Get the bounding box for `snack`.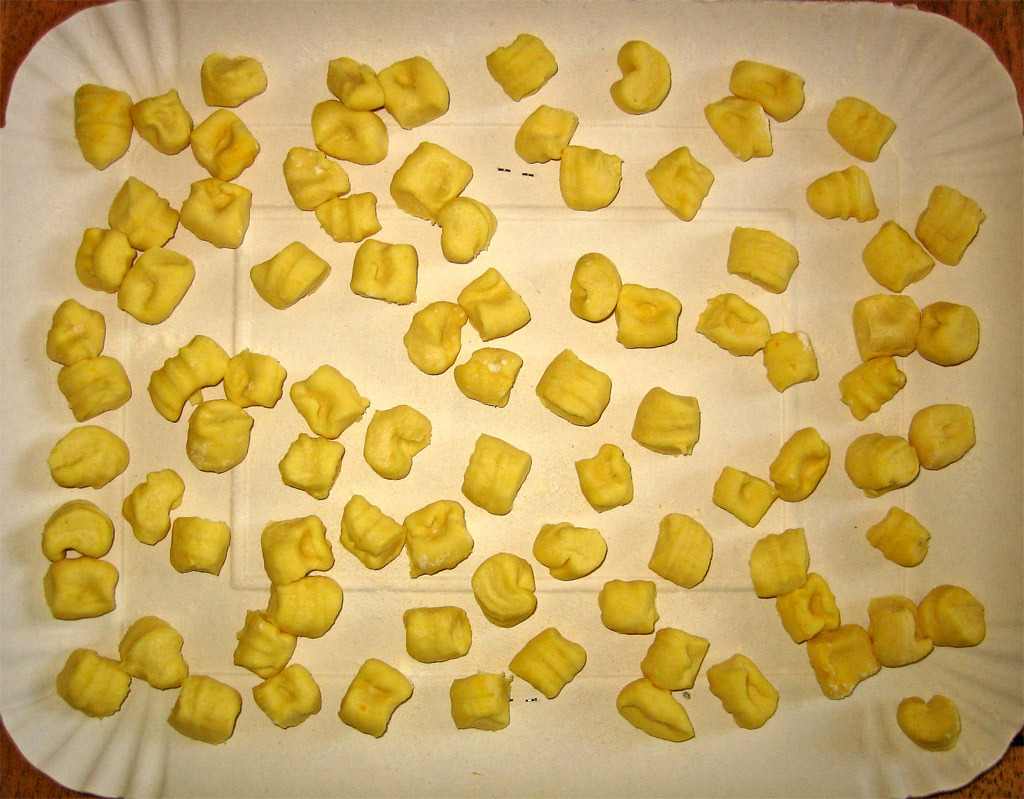
870,593,940,664.
